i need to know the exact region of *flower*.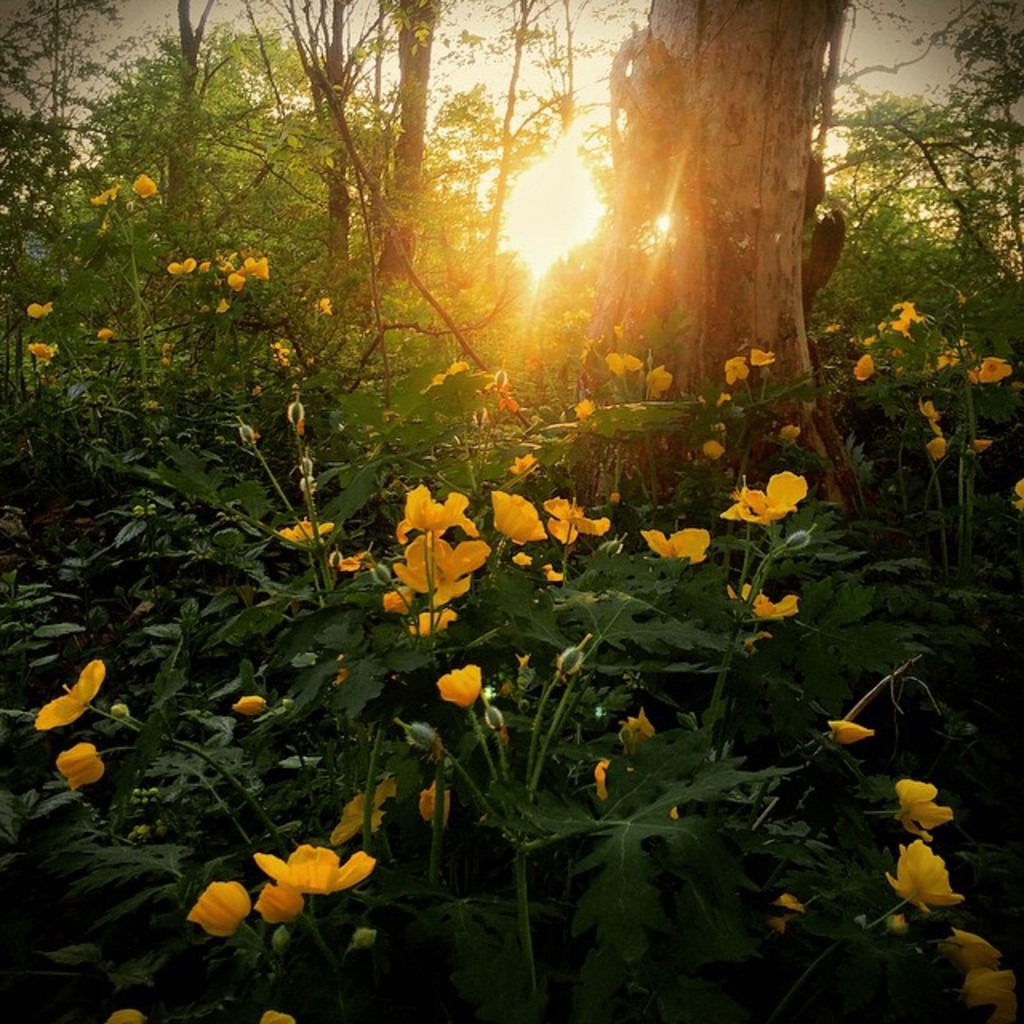
Region: x1=251, y1=1003, x2=296, y2=1022.
